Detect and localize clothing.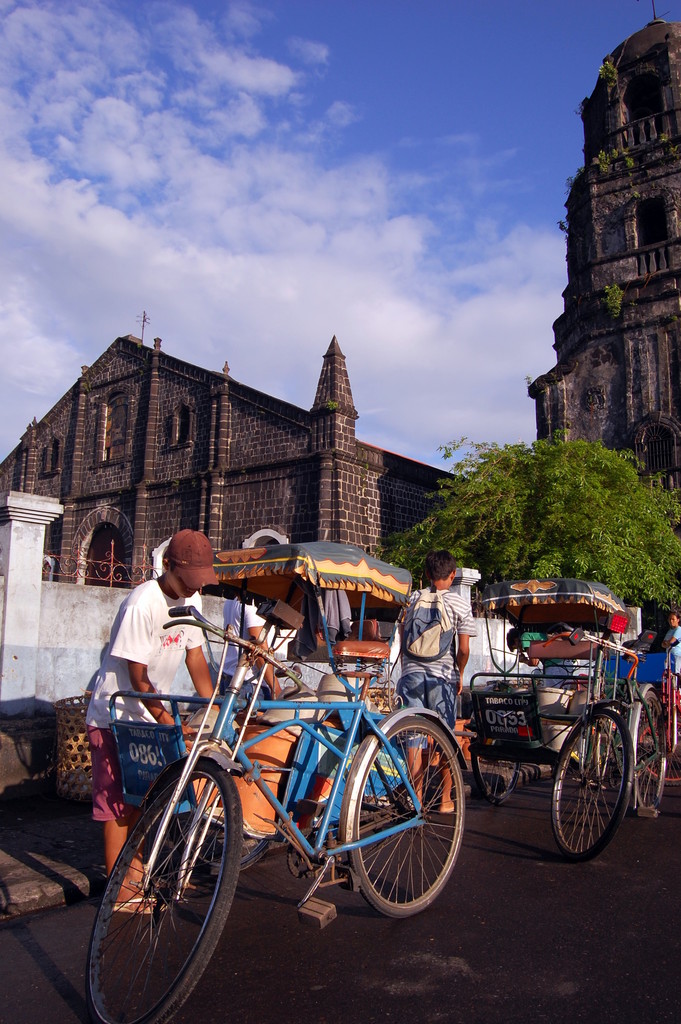
Localized at [393,579,496,717].
